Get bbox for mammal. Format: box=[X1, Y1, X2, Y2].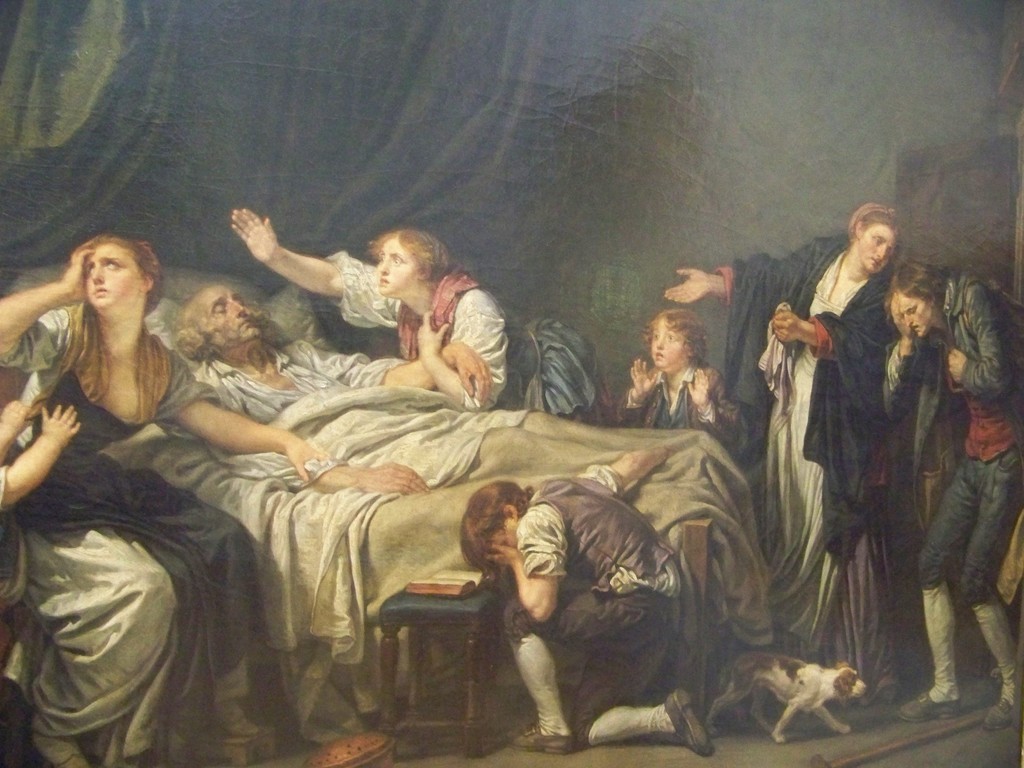
box=[0, 226, 334, 767].
